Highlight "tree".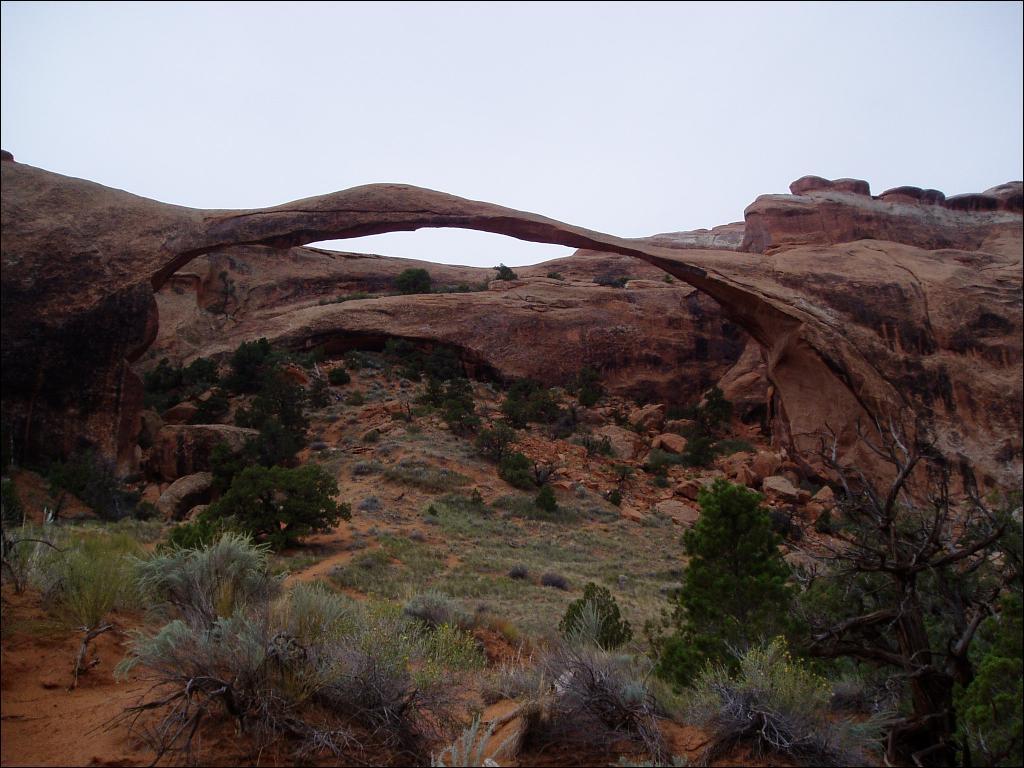
Highlighted region: locate(501, 261, 517, 282).
